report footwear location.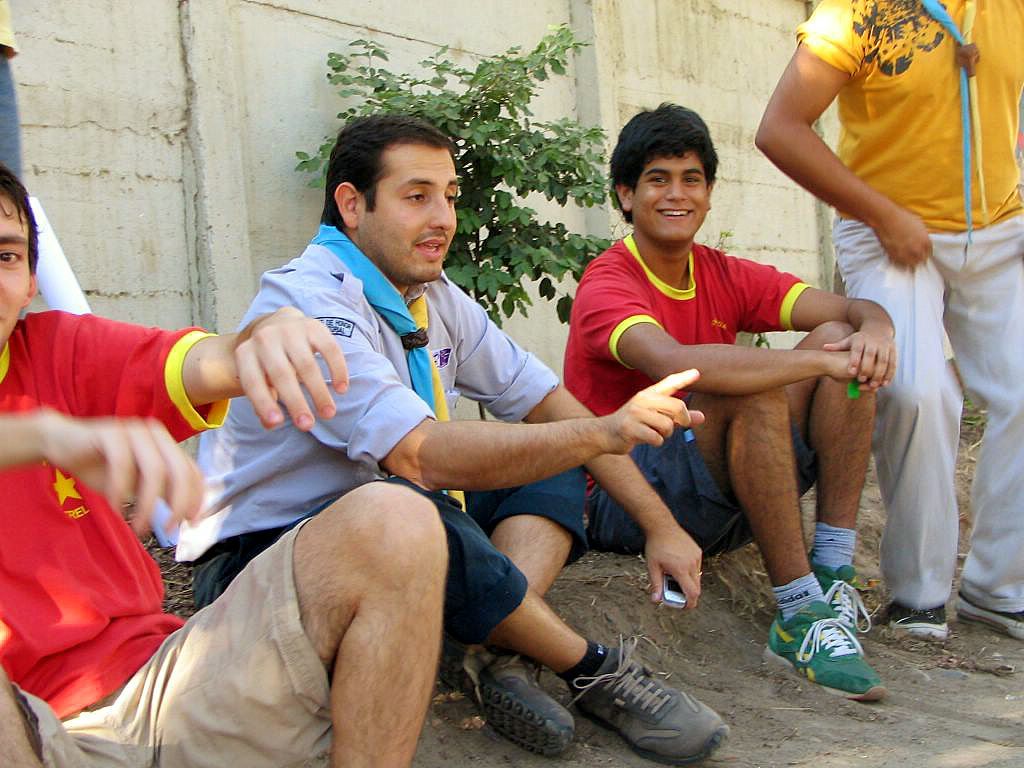
Report: <region>437, 633, 580, 762</region>.
